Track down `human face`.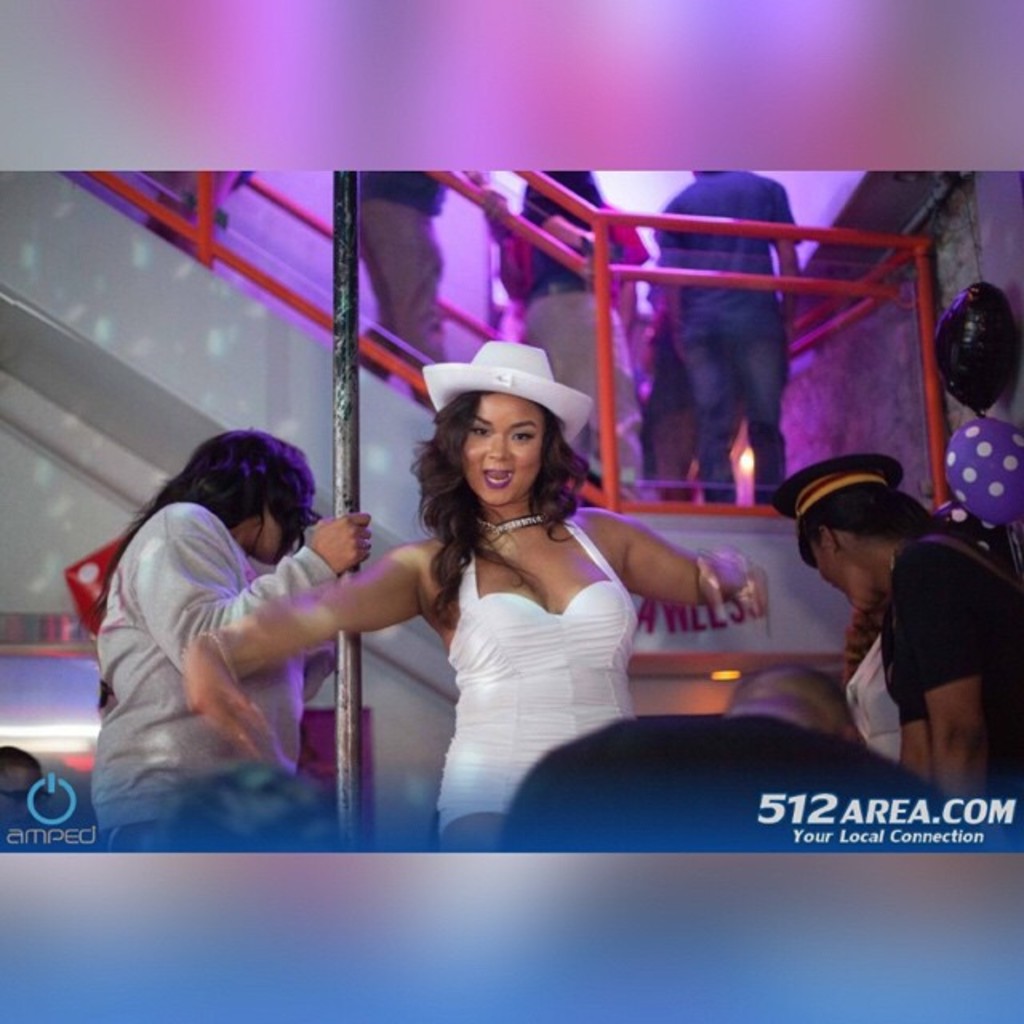
Tracked to rect(242, 485, 317, 565).
